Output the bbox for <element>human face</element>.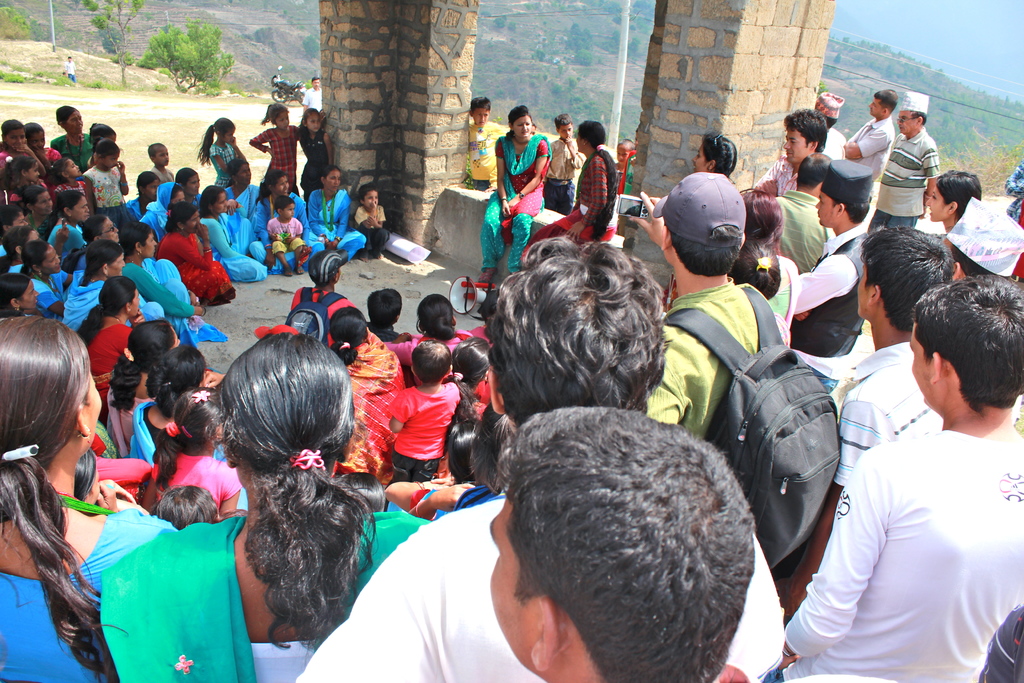
[857, 260, 876, 319].
